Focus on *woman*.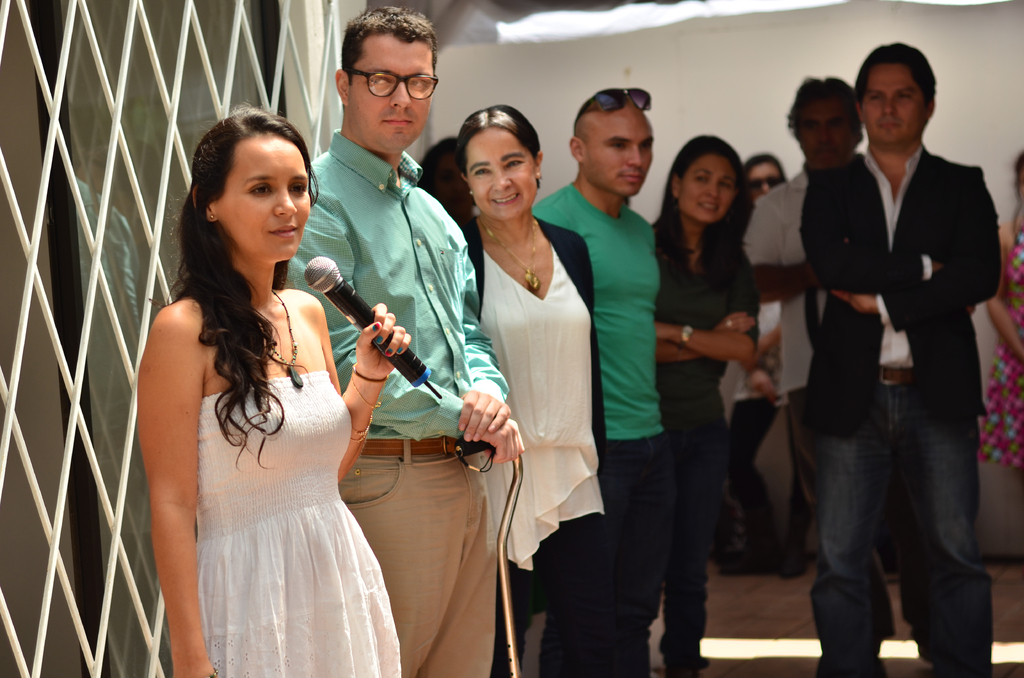
Focused at x1=717 y1=147 x2=819 y2=584.
